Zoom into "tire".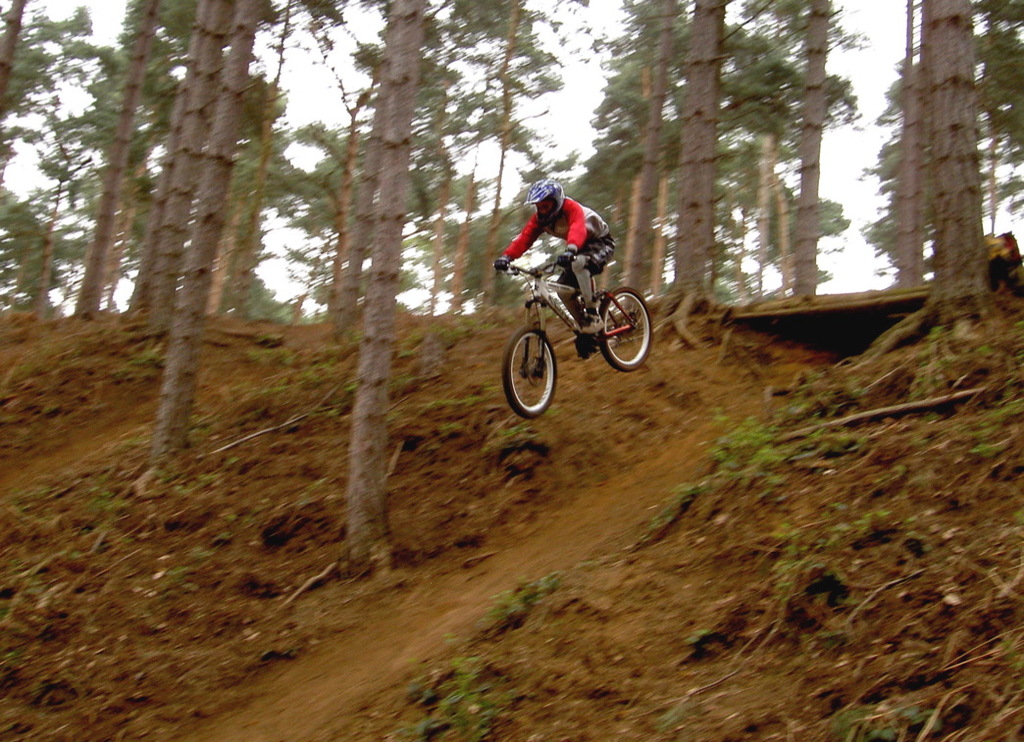
Zoom target: box(589, 280, 656, 373).
